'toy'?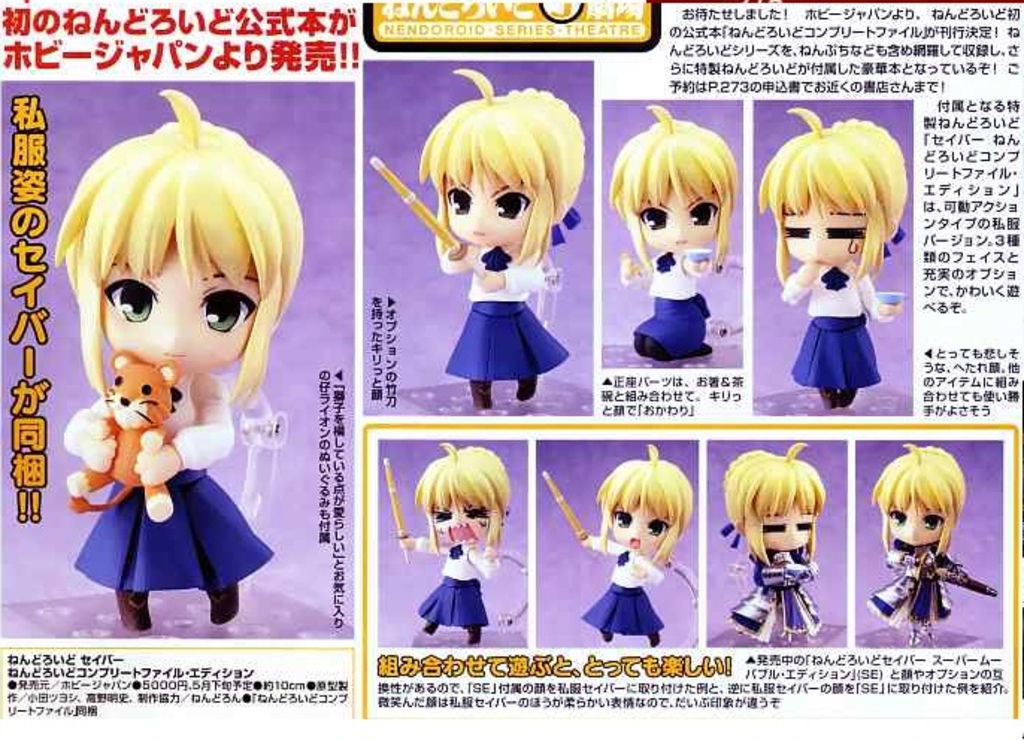
locate(755, 104, 906, 412)
